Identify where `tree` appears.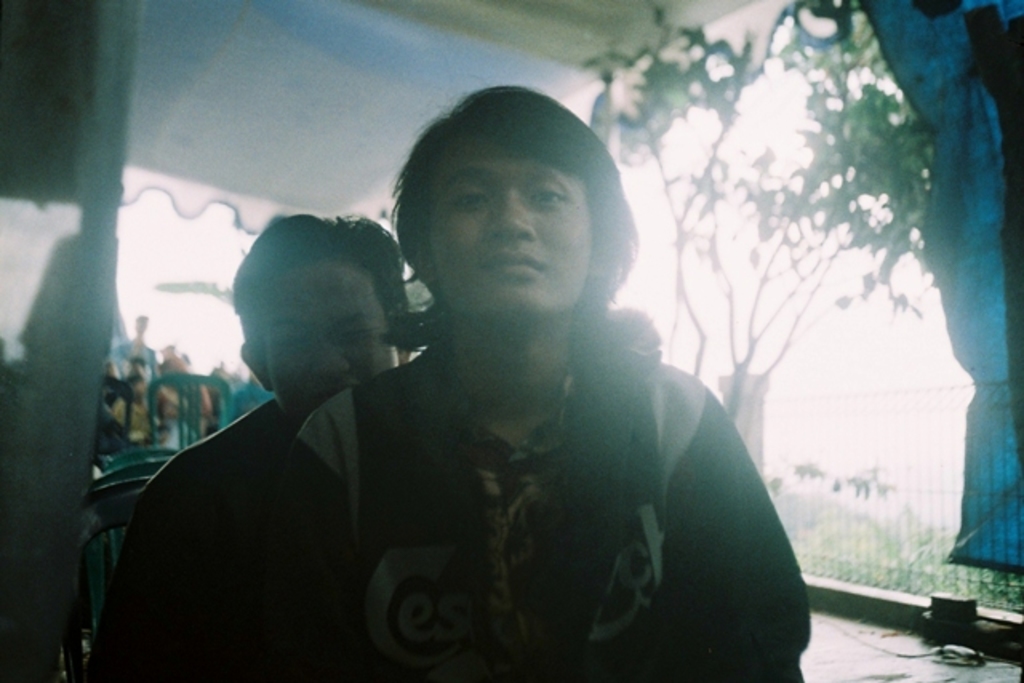
Appears at 587/0/946/425.
